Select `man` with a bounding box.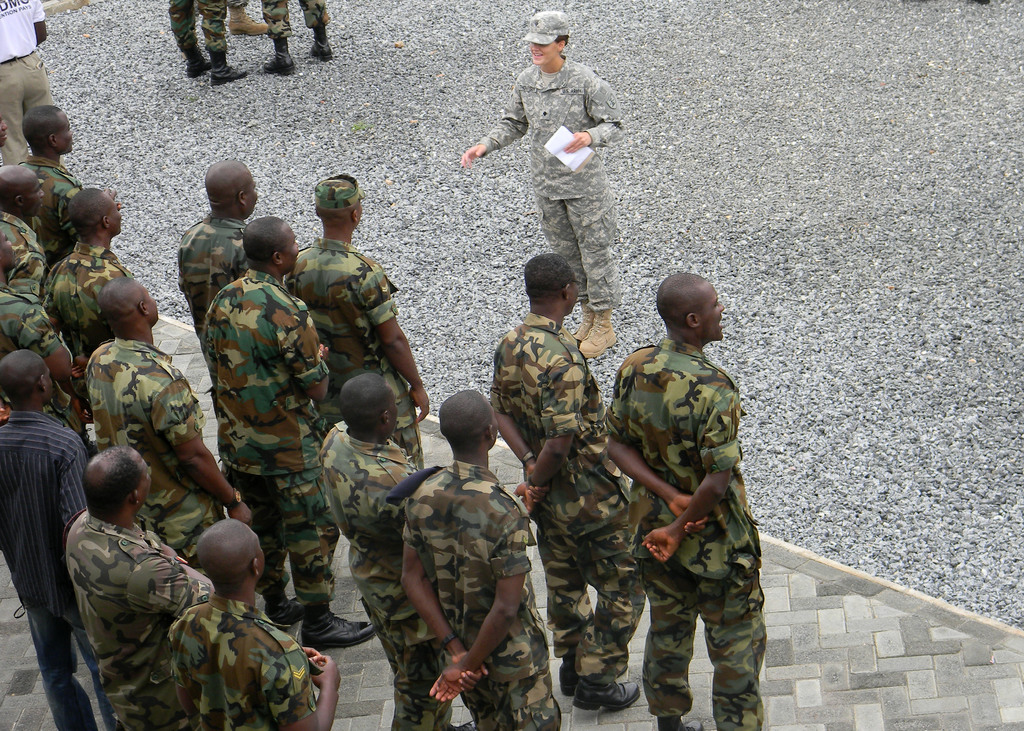
{"x1": 161, "y1": 517, "x2": 340, "y2": 730}.
